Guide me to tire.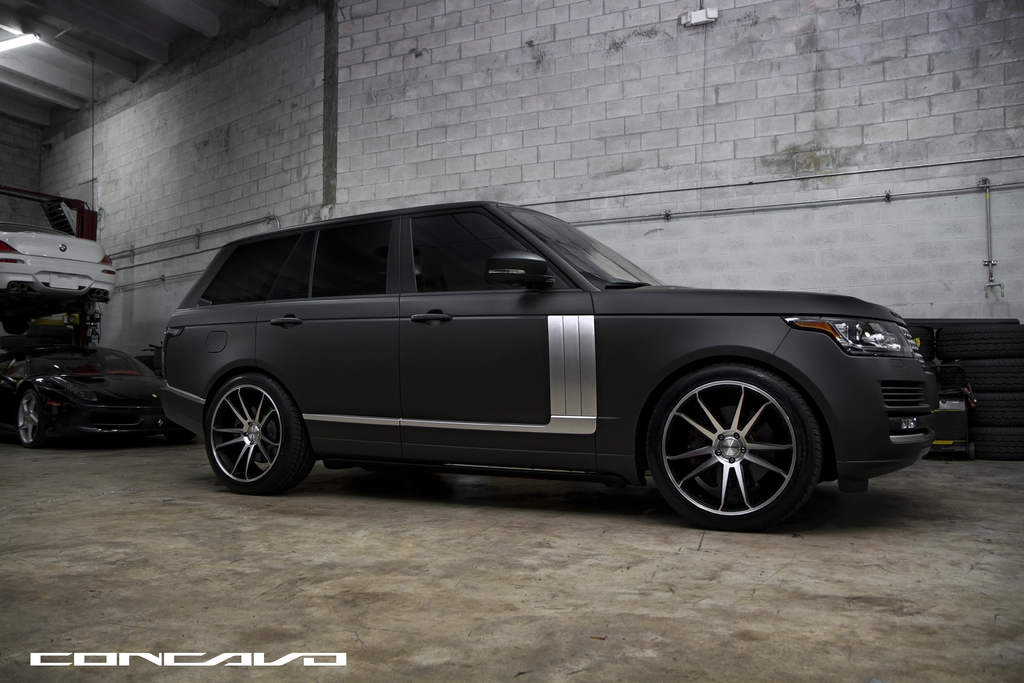
Guidance: (908, 327, 933, 358).
